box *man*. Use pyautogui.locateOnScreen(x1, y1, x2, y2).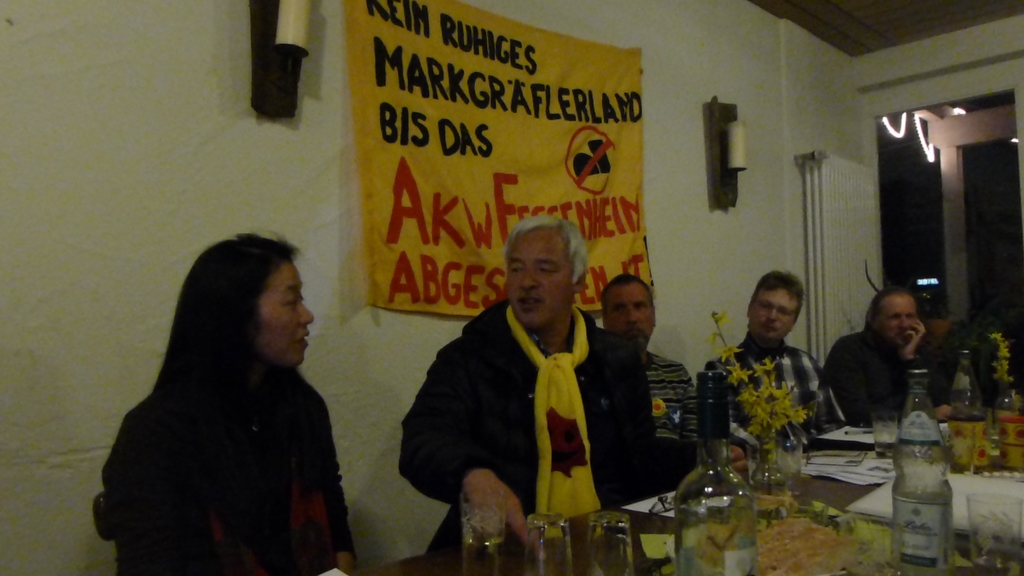
pyautogui.locateOnScreen(601, 272, 699, 492).
